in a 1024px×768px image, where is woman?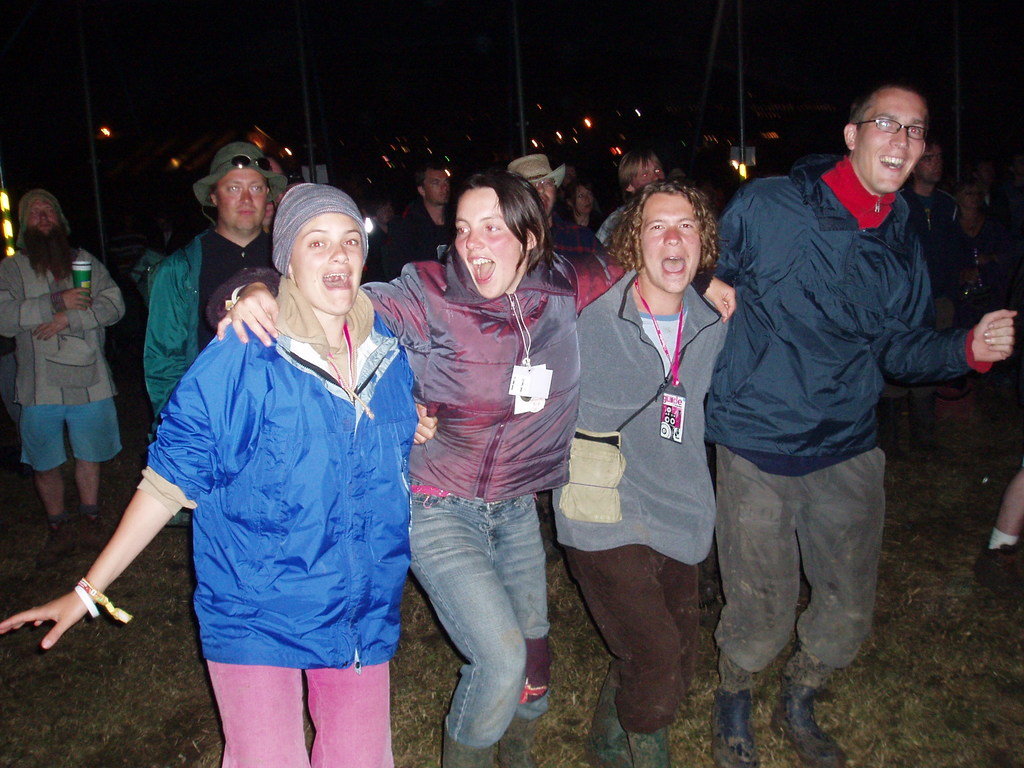
{"left": 202, "top": 168, "right": 746, "bottom": 767}.
